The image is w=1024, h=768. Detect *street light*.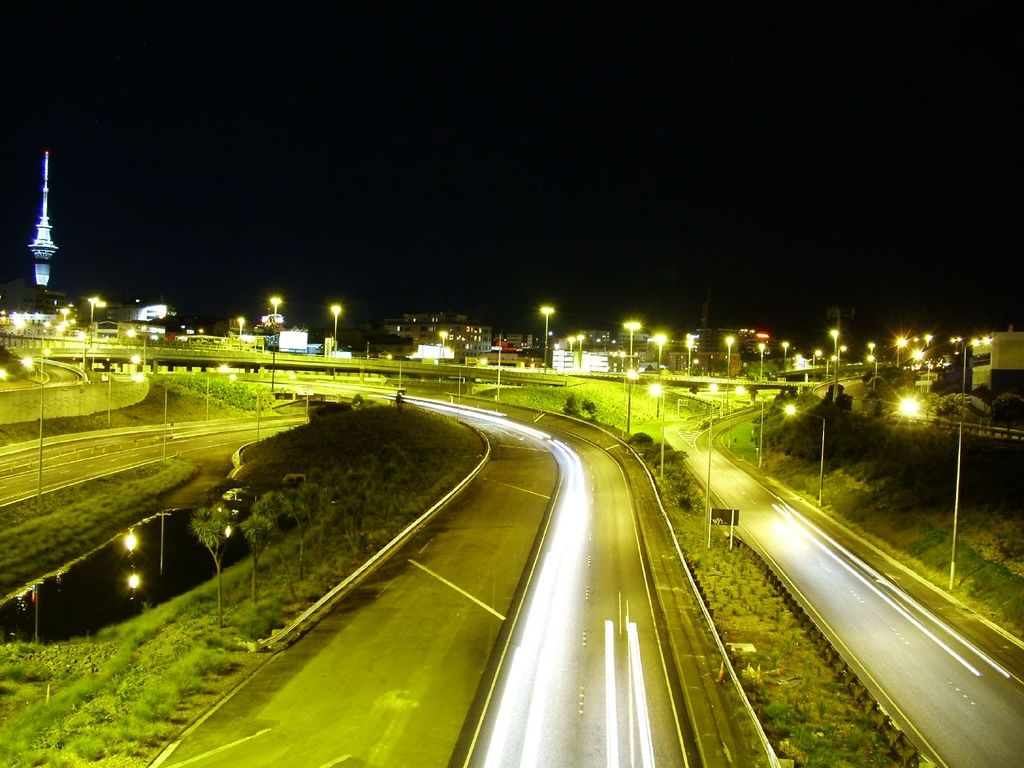
Detection: bbox(434, 330, 454, 362).
